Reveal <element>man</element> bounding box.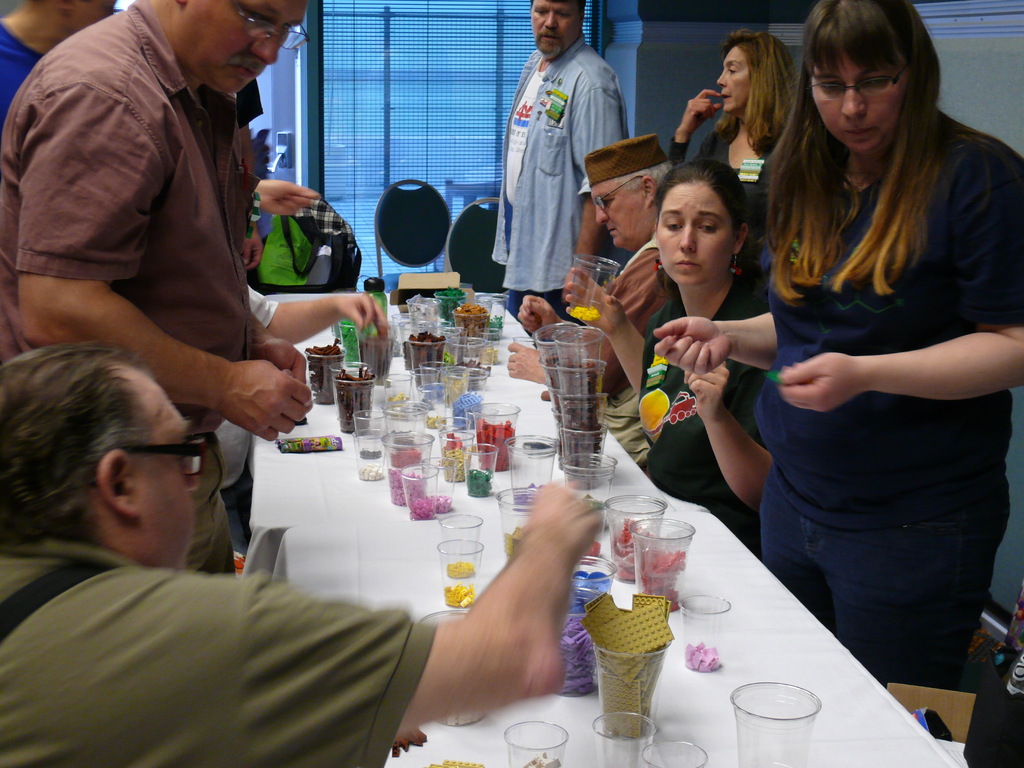
Revealed: bbox=[0, 336, 603, 767].
